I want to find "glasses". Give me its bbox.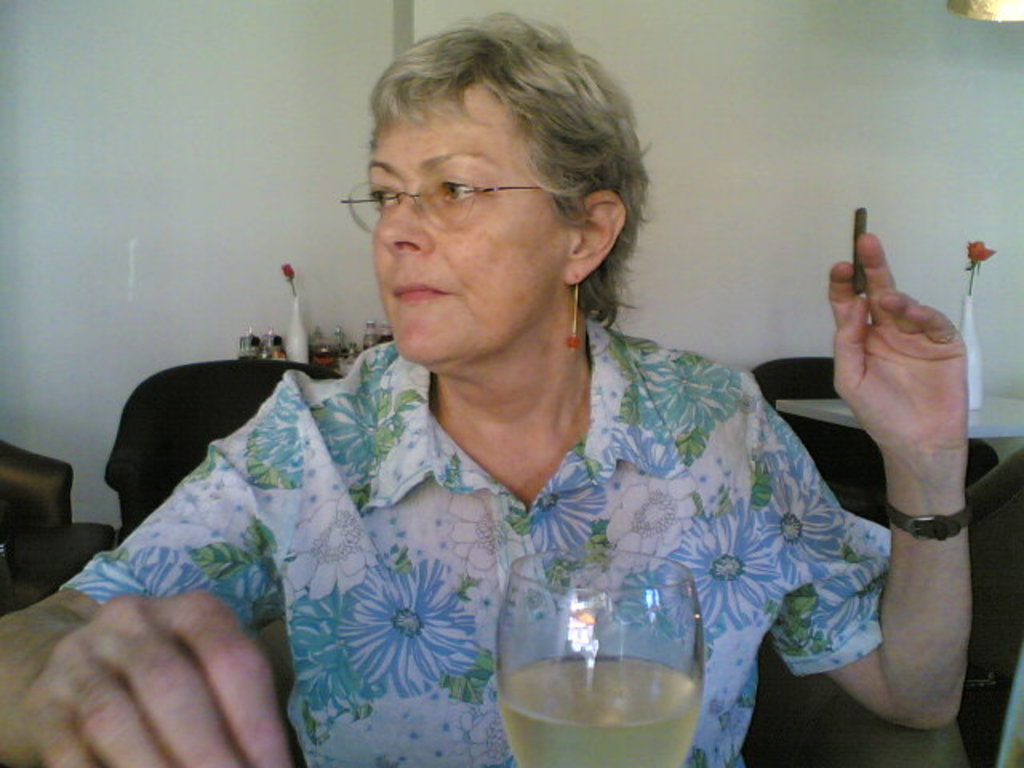
box=[339, 158, 576, 235].
